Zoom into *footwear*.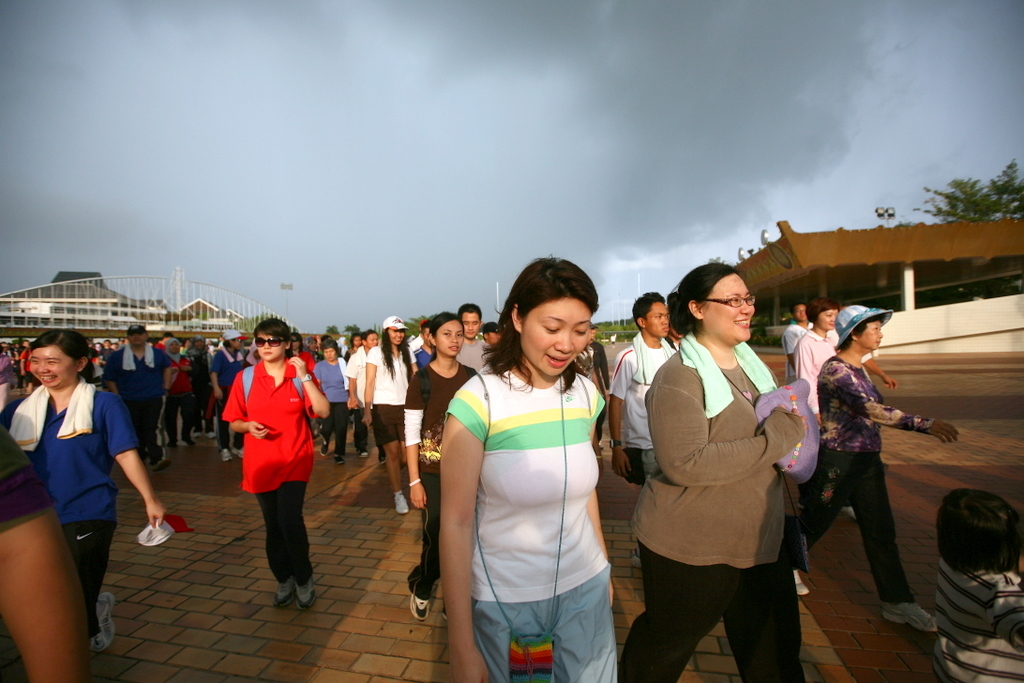
Zoom target: (220,446,233,462).
